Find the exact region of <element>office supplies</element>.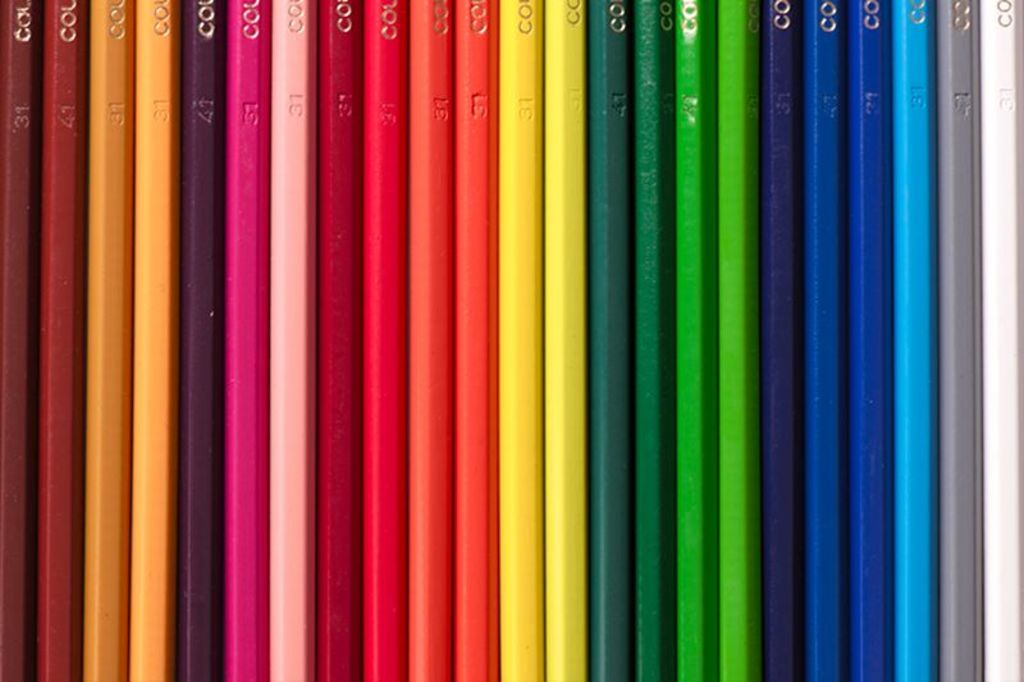
Exact region: detection(310, 0, 355, 681).
